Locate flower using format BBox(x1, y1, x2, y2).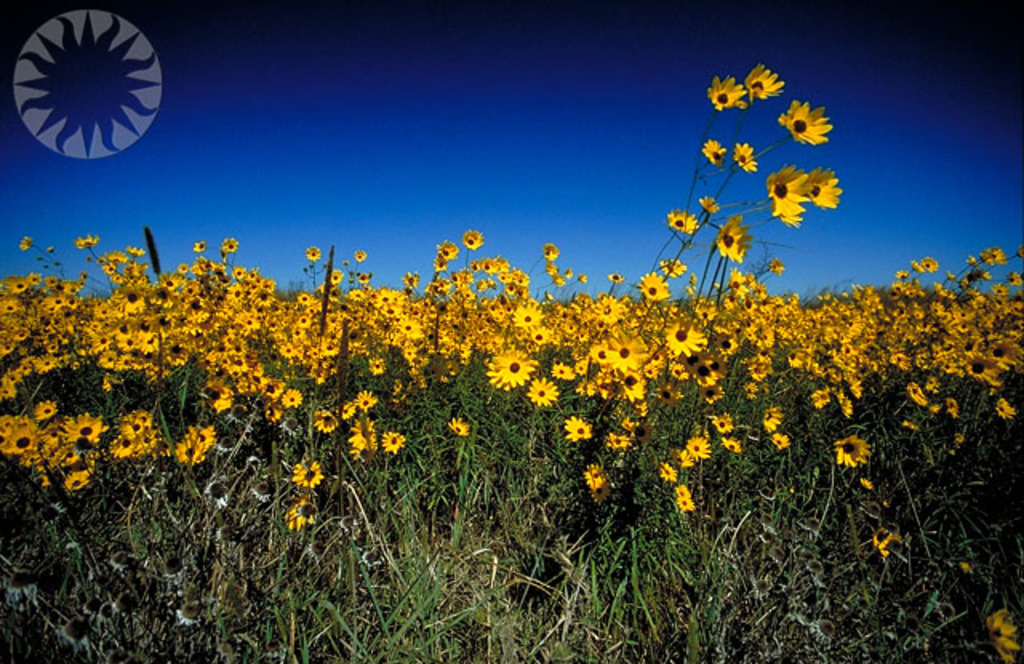
BBox(746, 61, 784, 102).
